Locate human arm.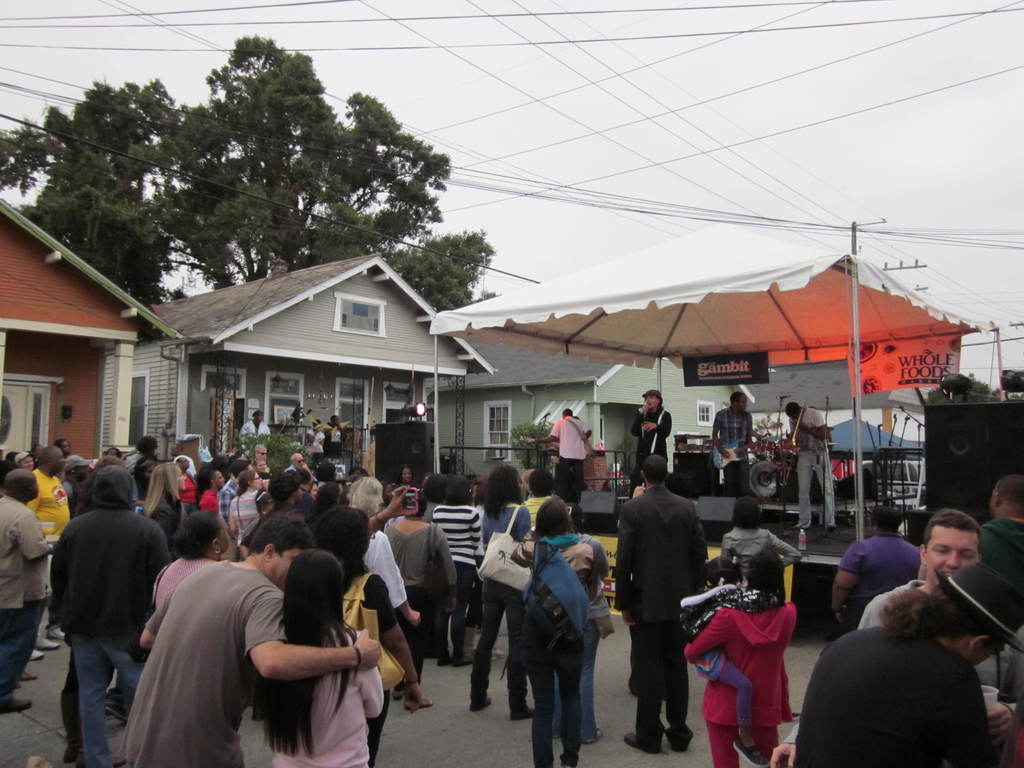
Bounding box: (x1=243, y1=586, x2=382, y2=671).
